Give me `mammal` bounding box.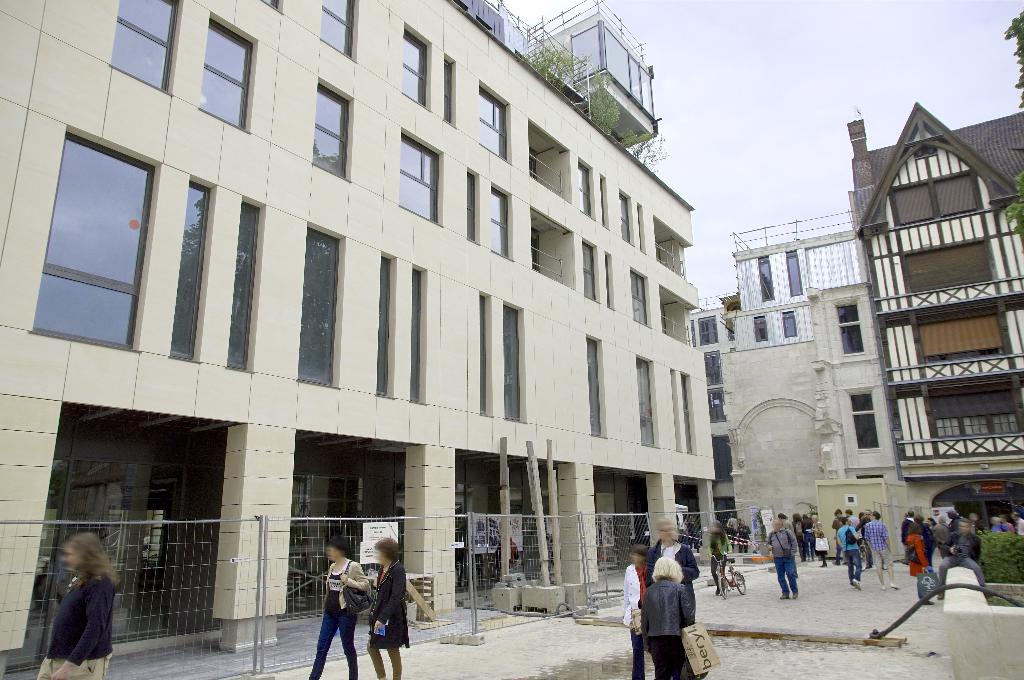
<region>811, 514, 830, 565</region>.
